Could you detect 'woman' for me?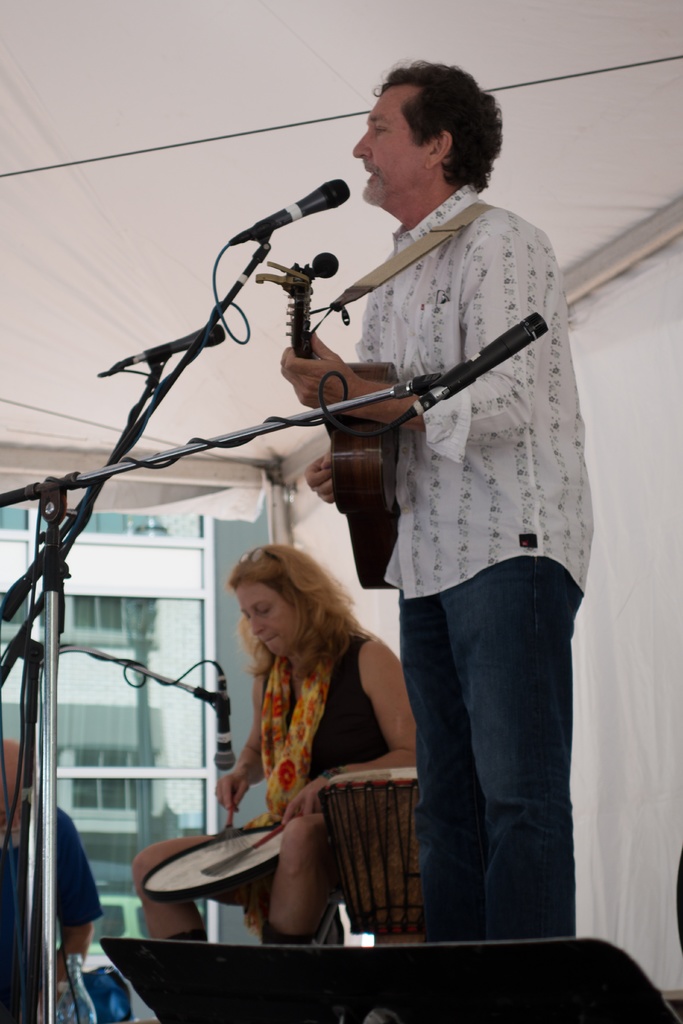
Detection result: [x1=192, y1=543, x2=420, y2=954].
